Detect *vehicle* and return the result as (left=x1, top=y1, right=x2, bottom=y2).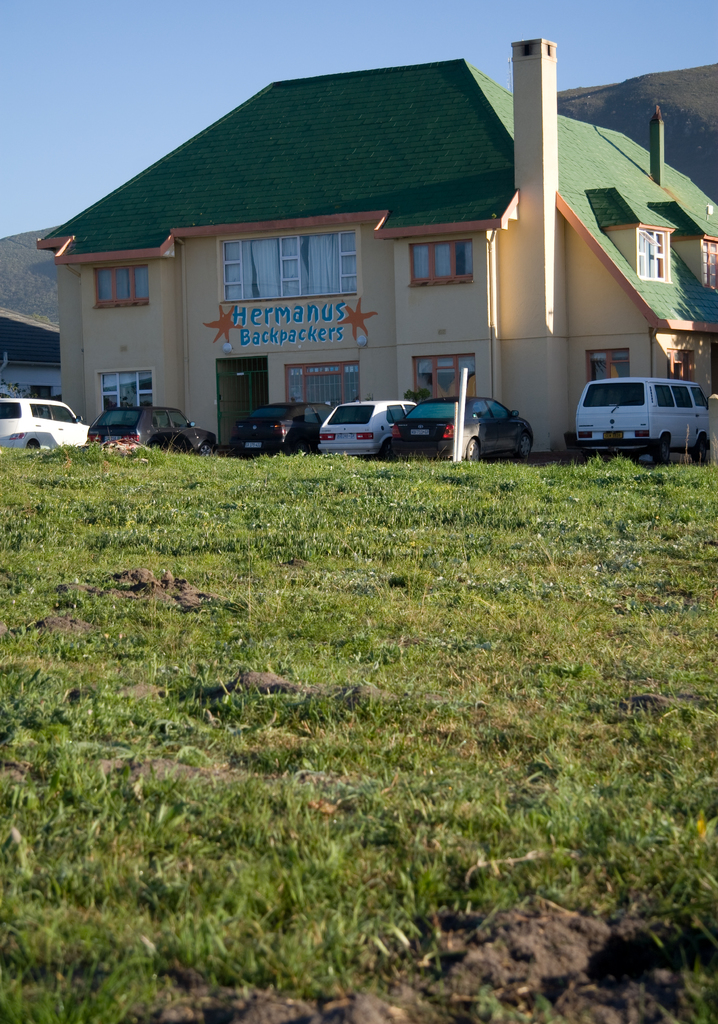
(left=222, top=397, right=323, bottom=455).
